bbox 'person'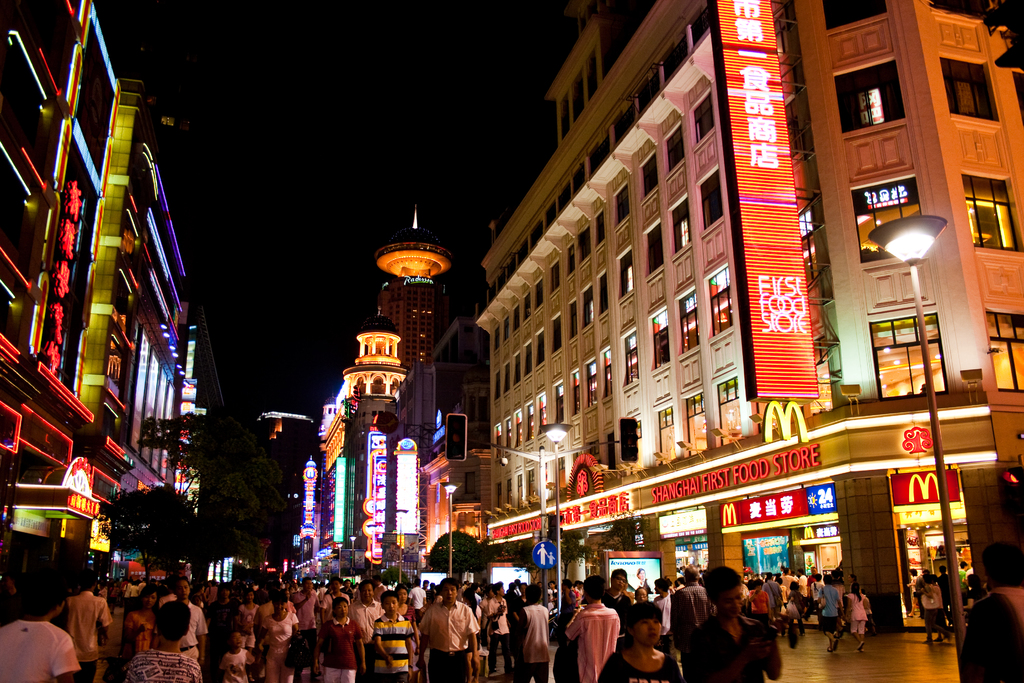
l=677, t=562, r=786, b=682
